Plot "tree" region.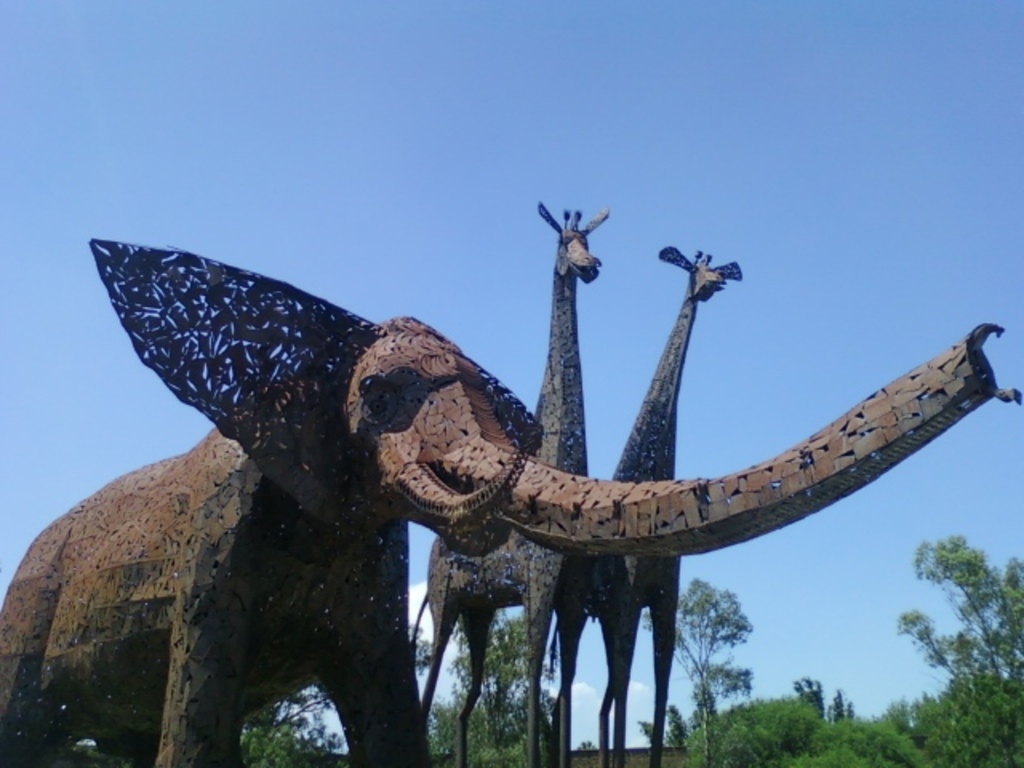
Plotted at box=[680, 696, 821, 766].
